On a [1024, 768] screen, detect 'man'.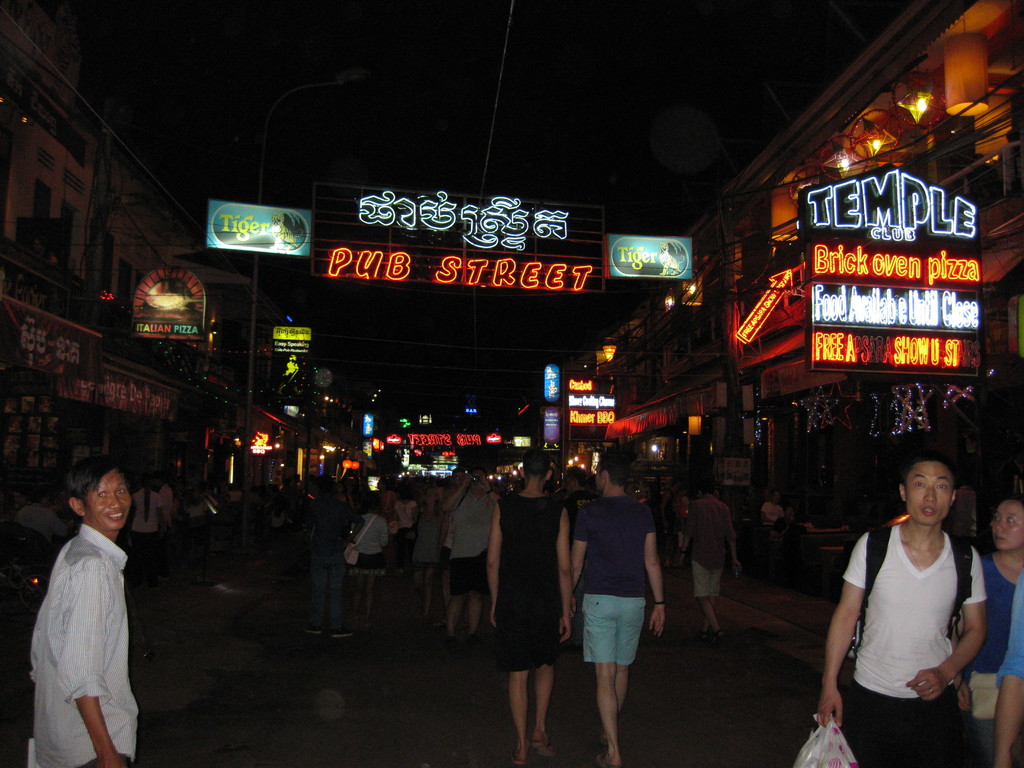
<bbox>574, 450, 664, 767</bbox>.
